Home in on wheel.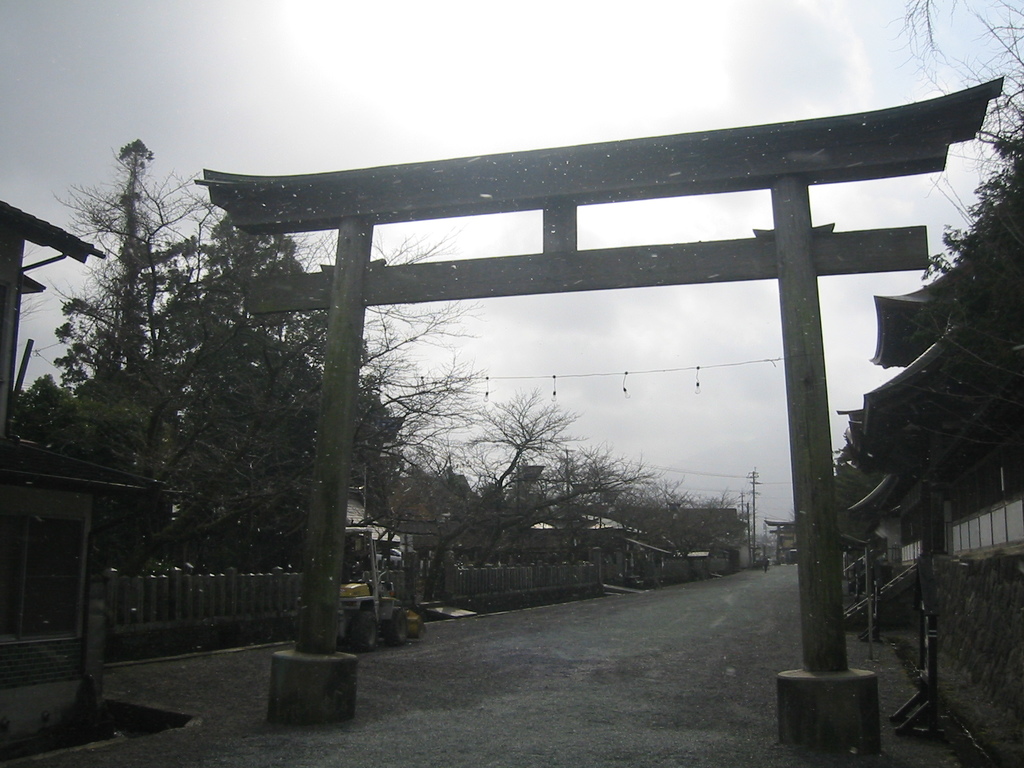
Homed in at (x1=351, y1=605, x2=374, y2=655).
